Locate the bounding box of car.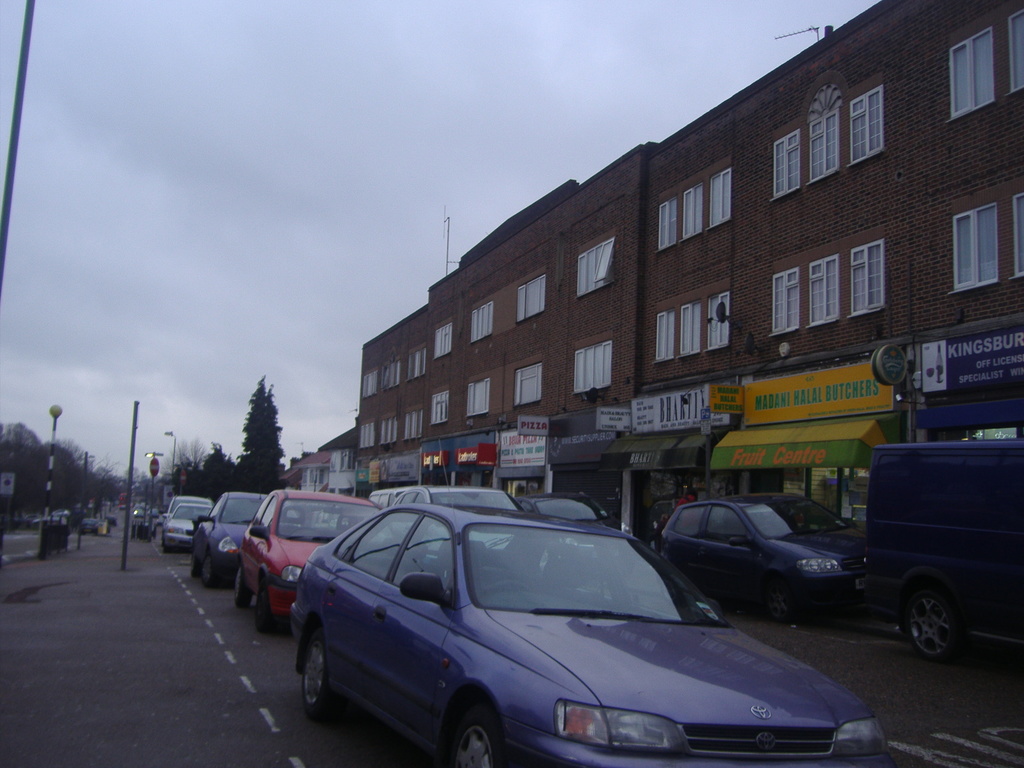
Bounding box: bbox=(228, 484, 392, 633).
